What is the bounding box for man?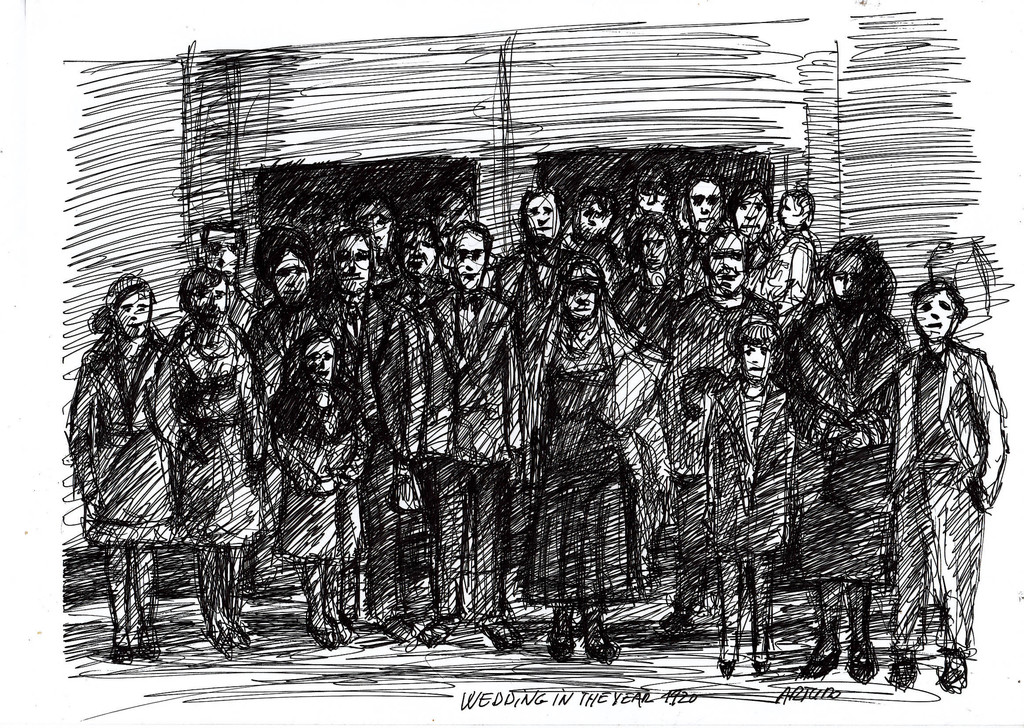
crop(319, 226, 417, 645).
